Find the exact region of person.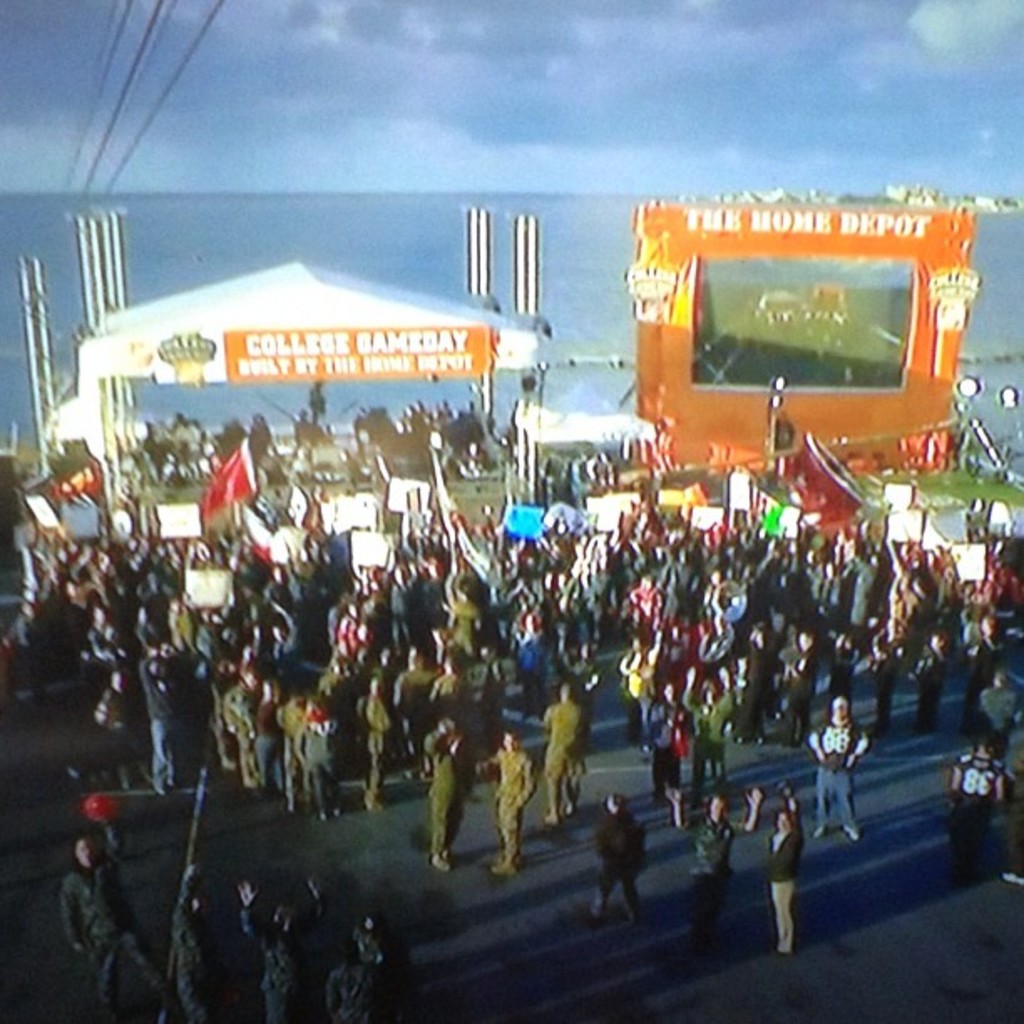
Exact region: BBox(584, 788, 643, 919).
